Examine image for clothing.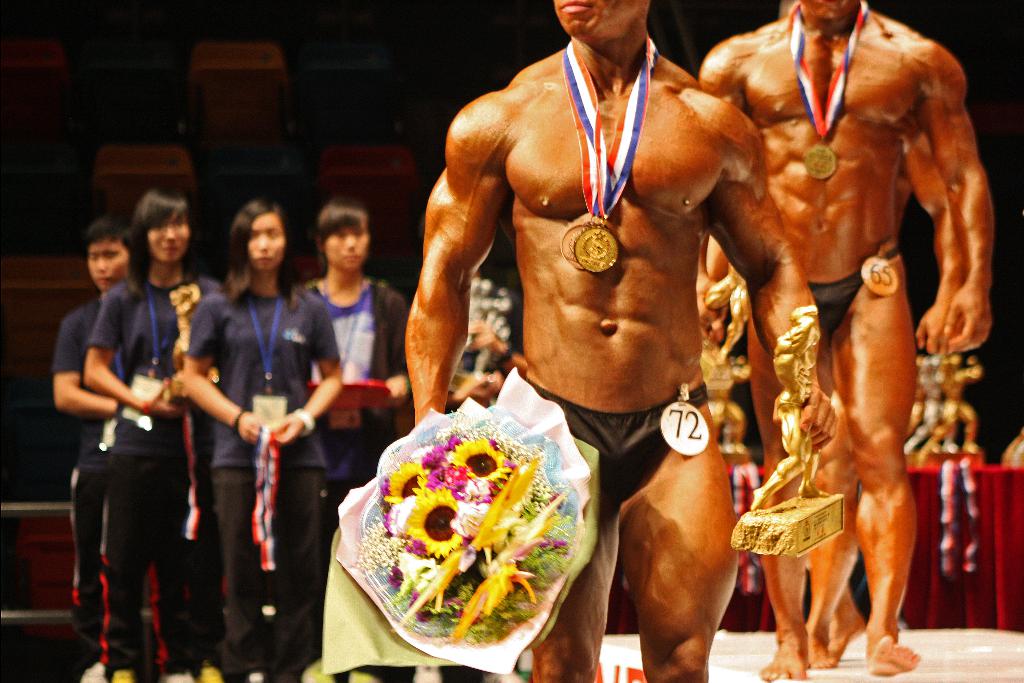
Examination result: left=86, top=272, right=215, bottom=673.
